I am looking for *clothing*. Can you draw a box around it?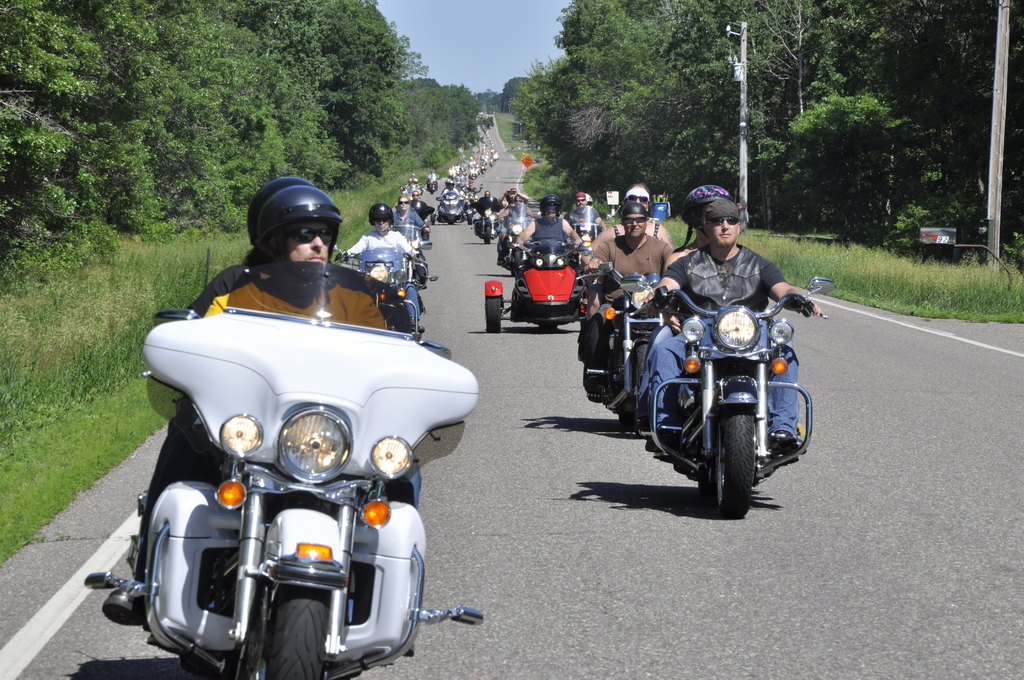
Sure, the bounding box is rect(136, 261, 418, 567).
